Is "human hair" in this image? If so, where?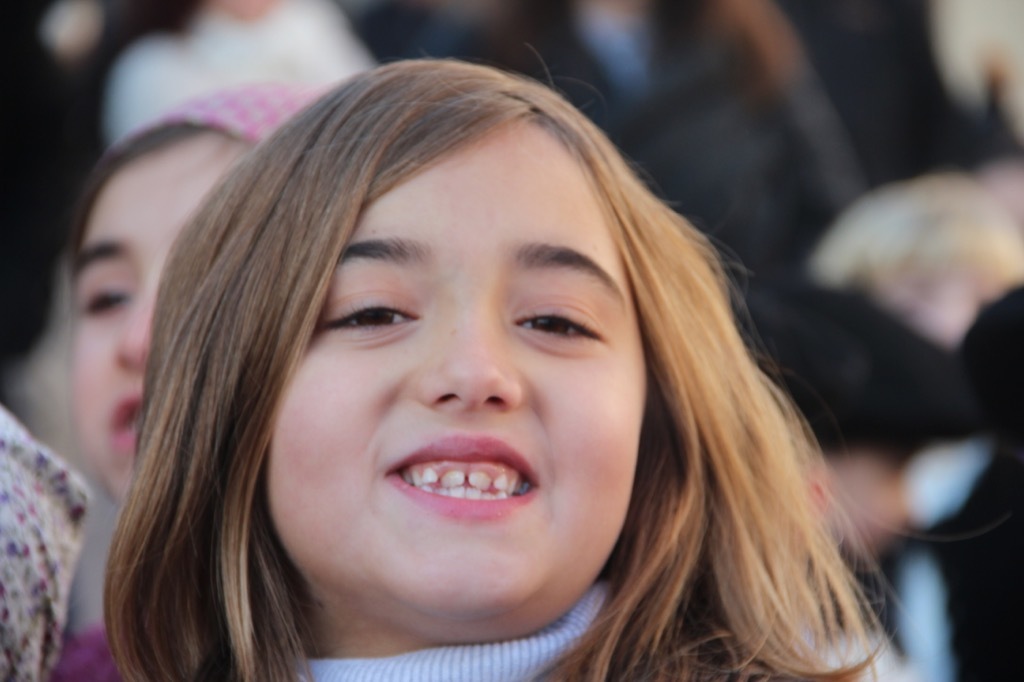
Yes, at [93, 101, 869, 681].
